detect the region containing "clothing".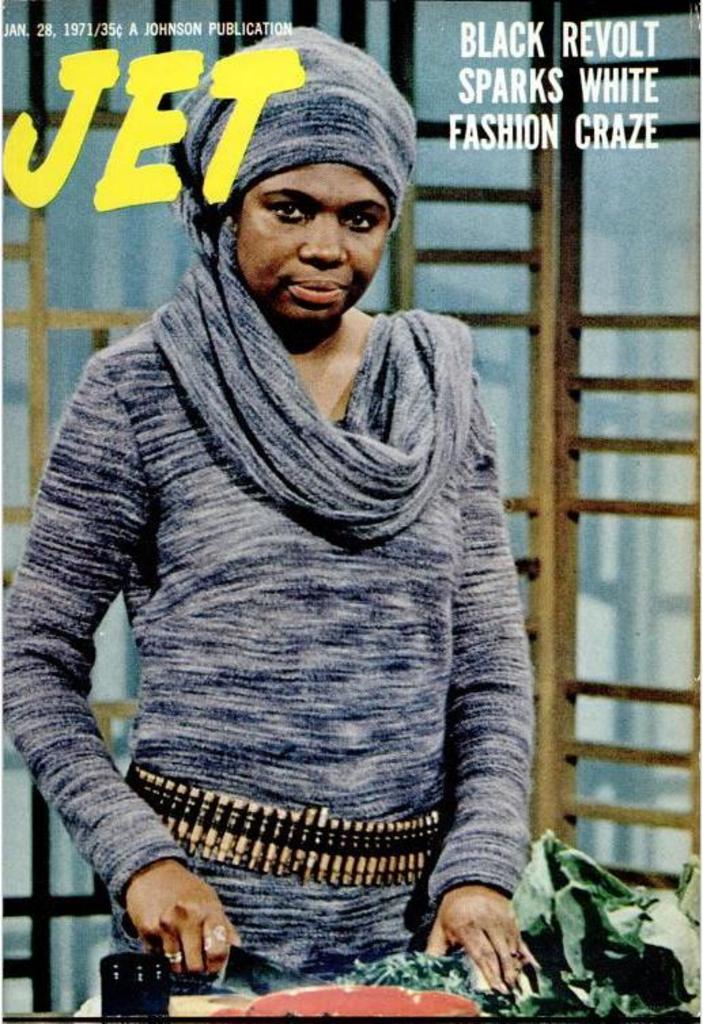
[left=33, top=199, right=534, bottom=1023].
